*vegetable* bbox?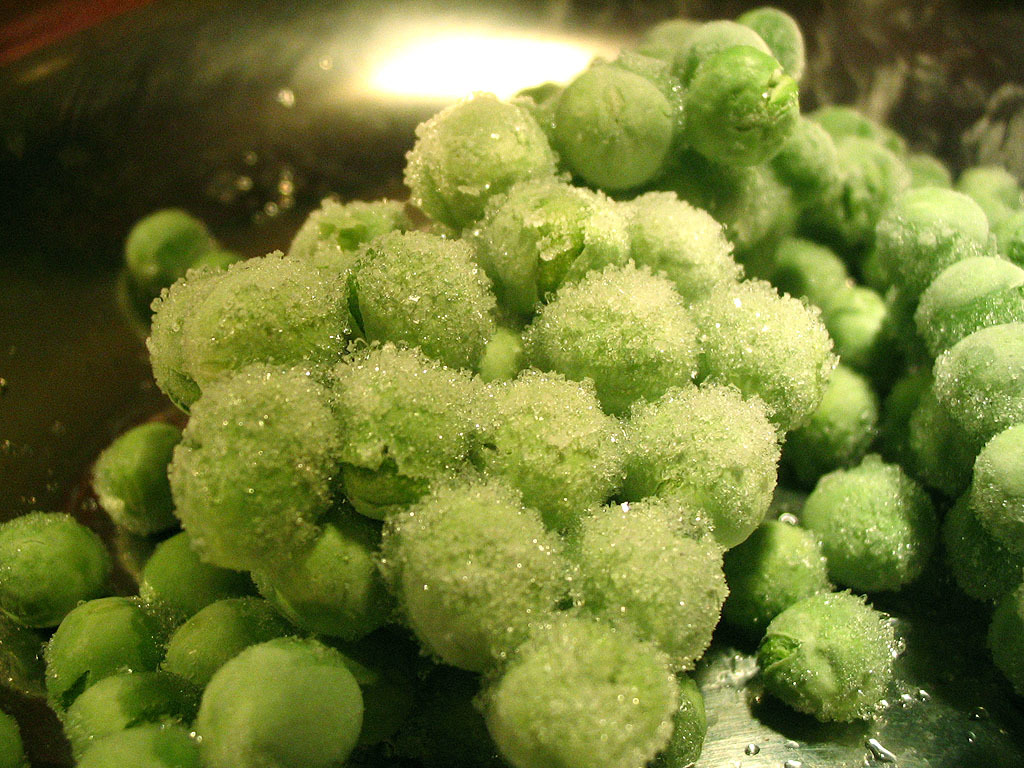
Rect(527, 46, 698, 199)
